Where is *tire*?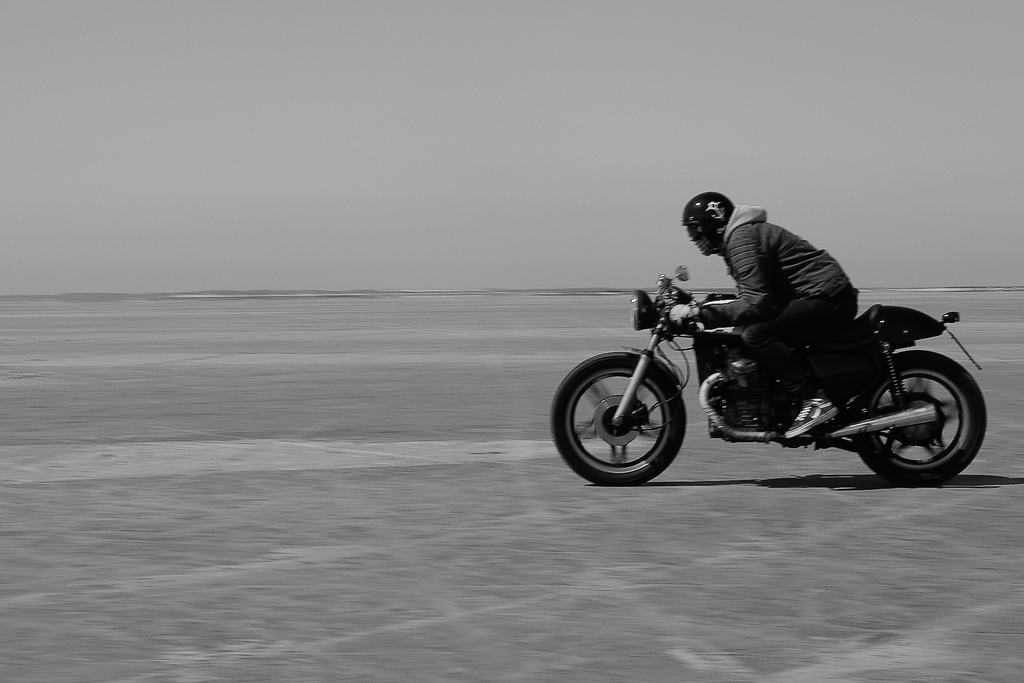
(851, 349, 987, 484).
